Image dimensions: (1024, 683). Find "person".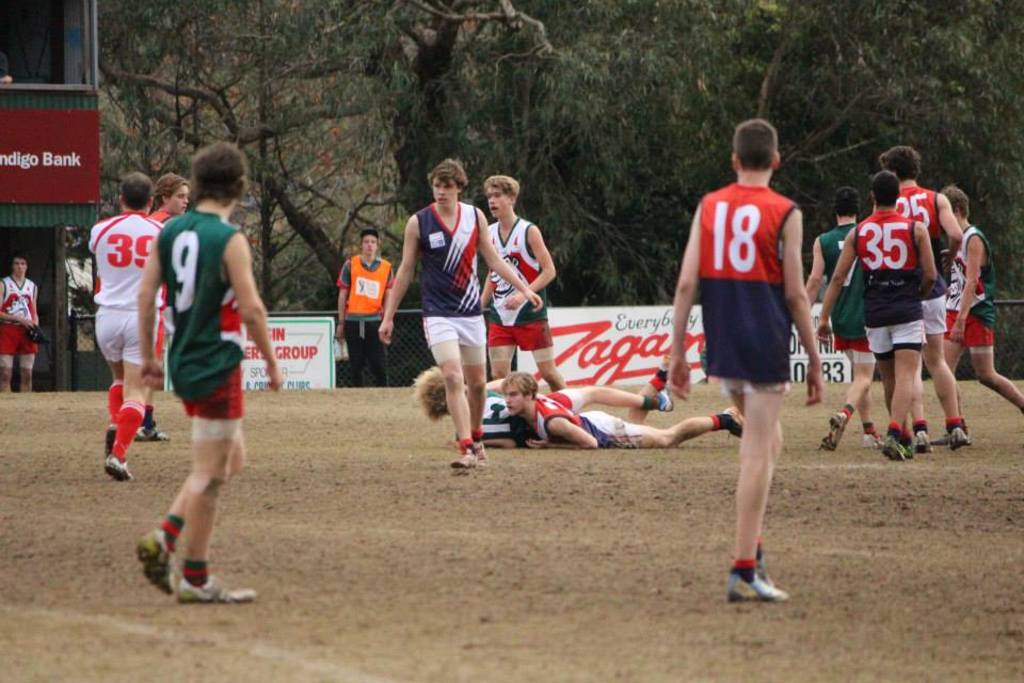
locate(857, 144, 972, 448).
